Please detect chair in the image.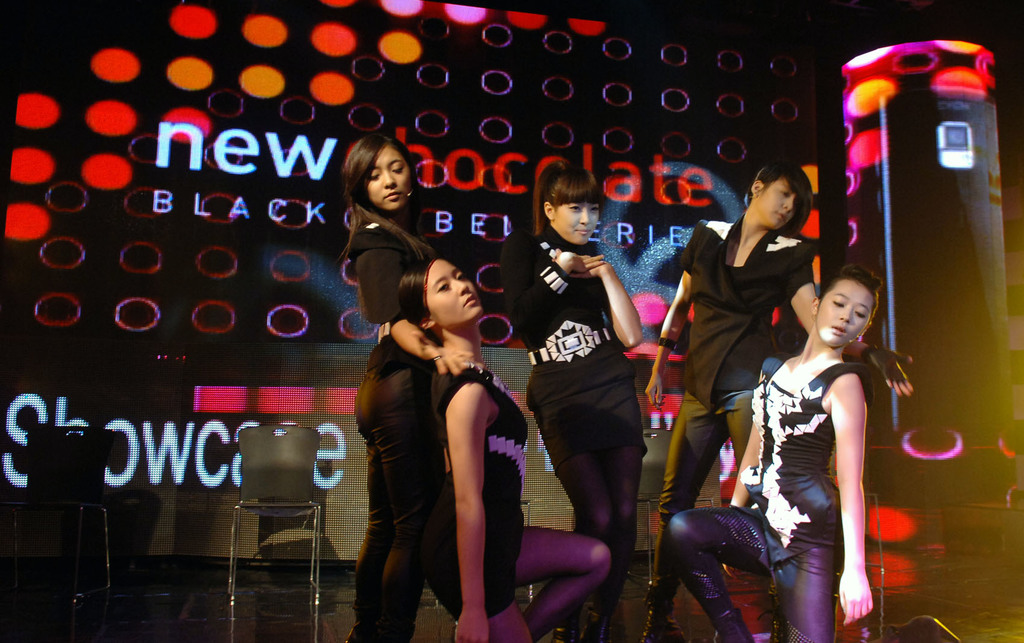
bbox(22, 425, 114, 591).
